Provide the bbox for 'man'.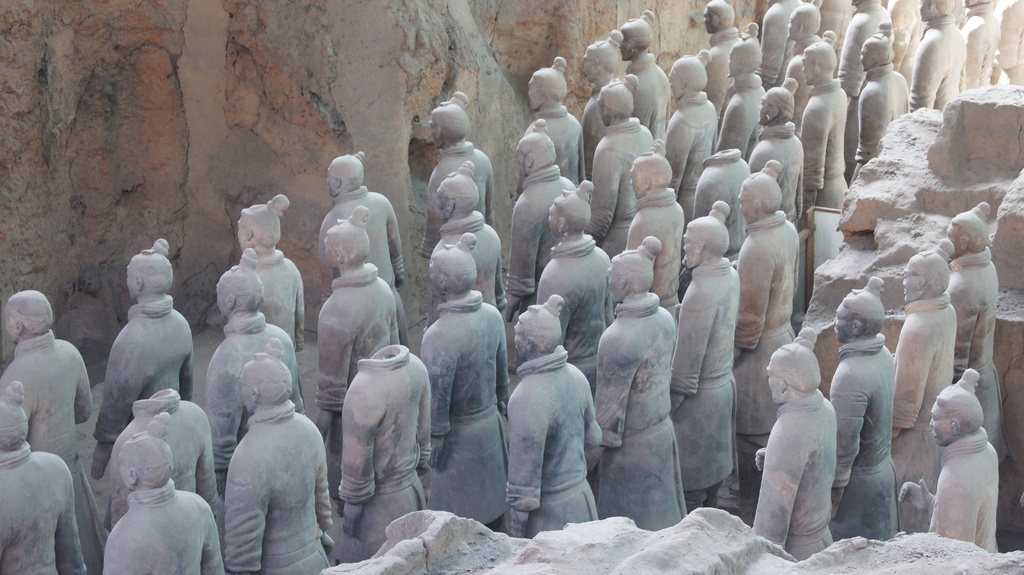
352 348 442 555.
